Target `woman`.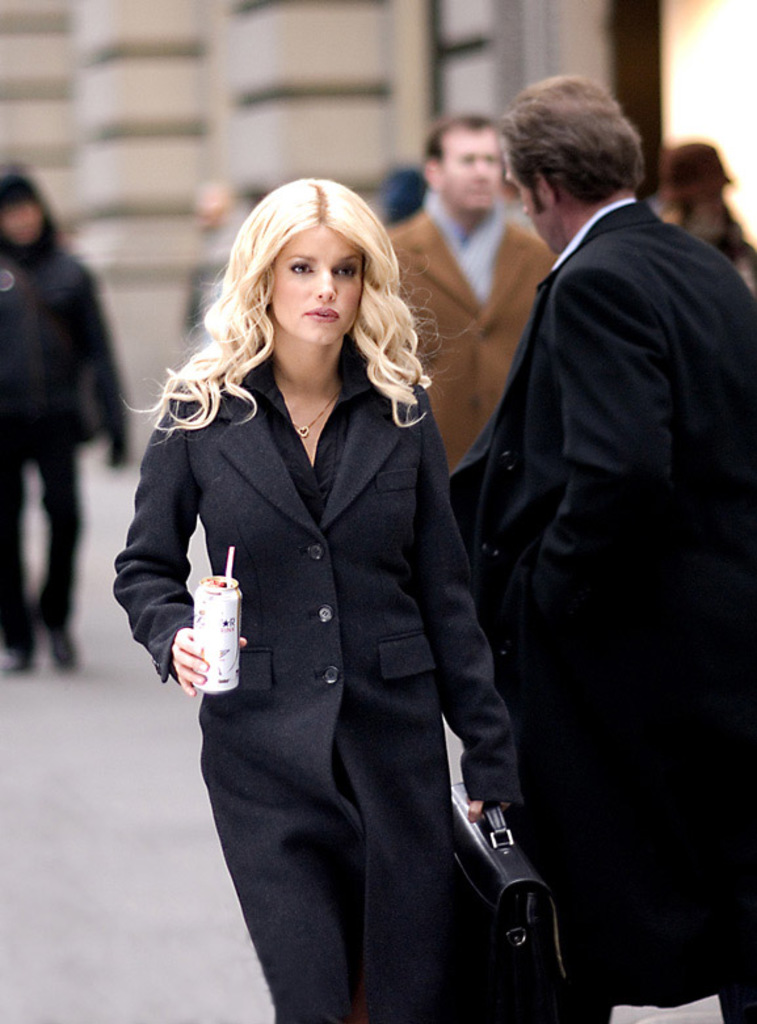
Target region: <bbox>656, 142, 756, 303</bbox>.
